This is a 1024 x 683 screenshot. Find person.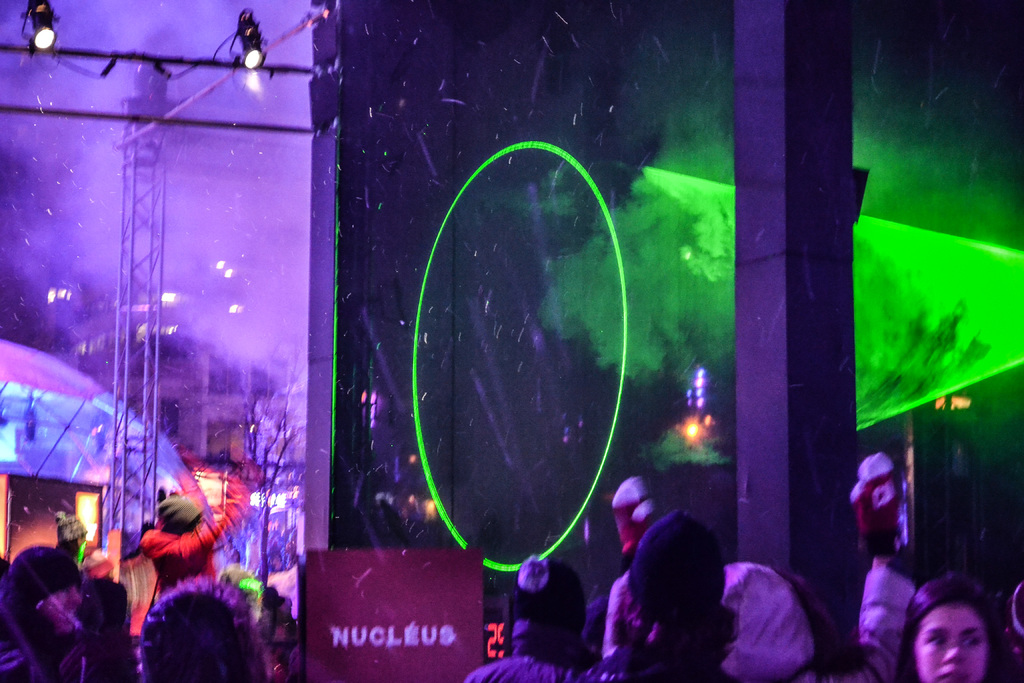
Bounding box: [x1=52, y1=509, x2=97, y2=552].
